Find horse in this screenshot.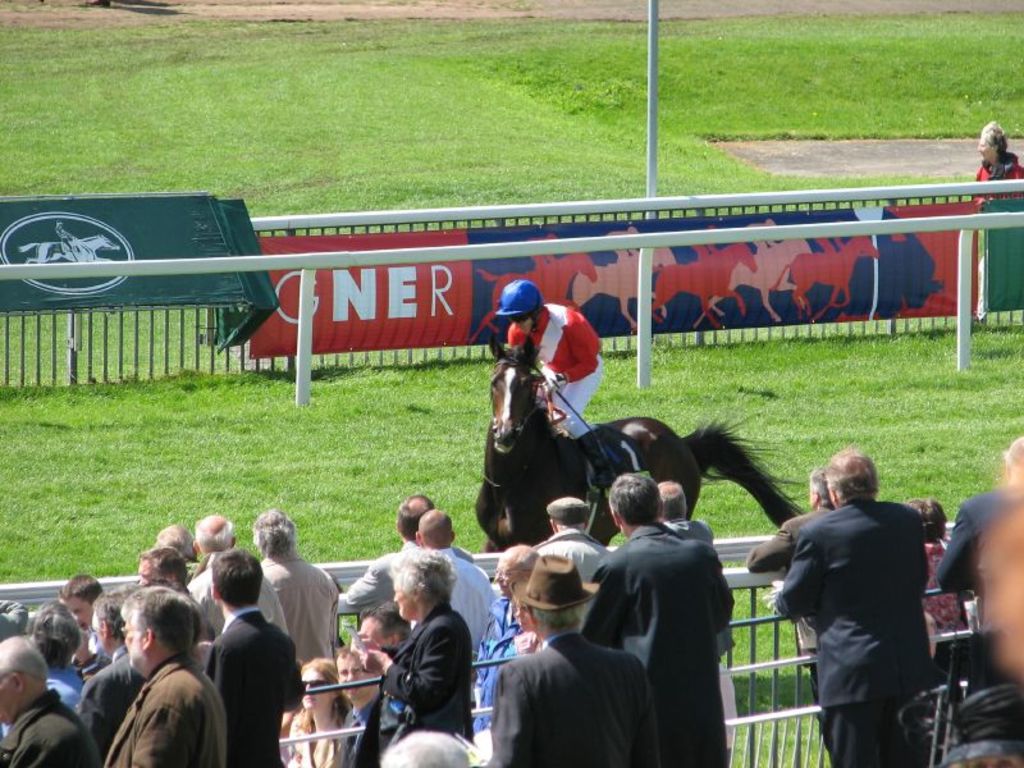
The bounding box for horse is select_region(690, 237, 814, 326).
